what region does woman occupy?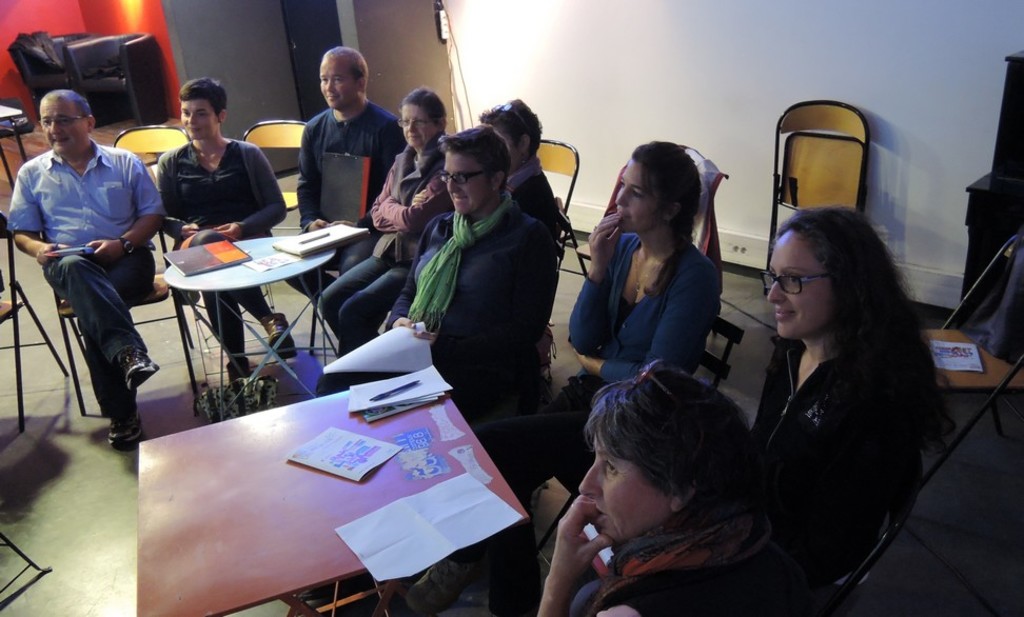
<bbox>402, 135, 725, 616</bbox>.
